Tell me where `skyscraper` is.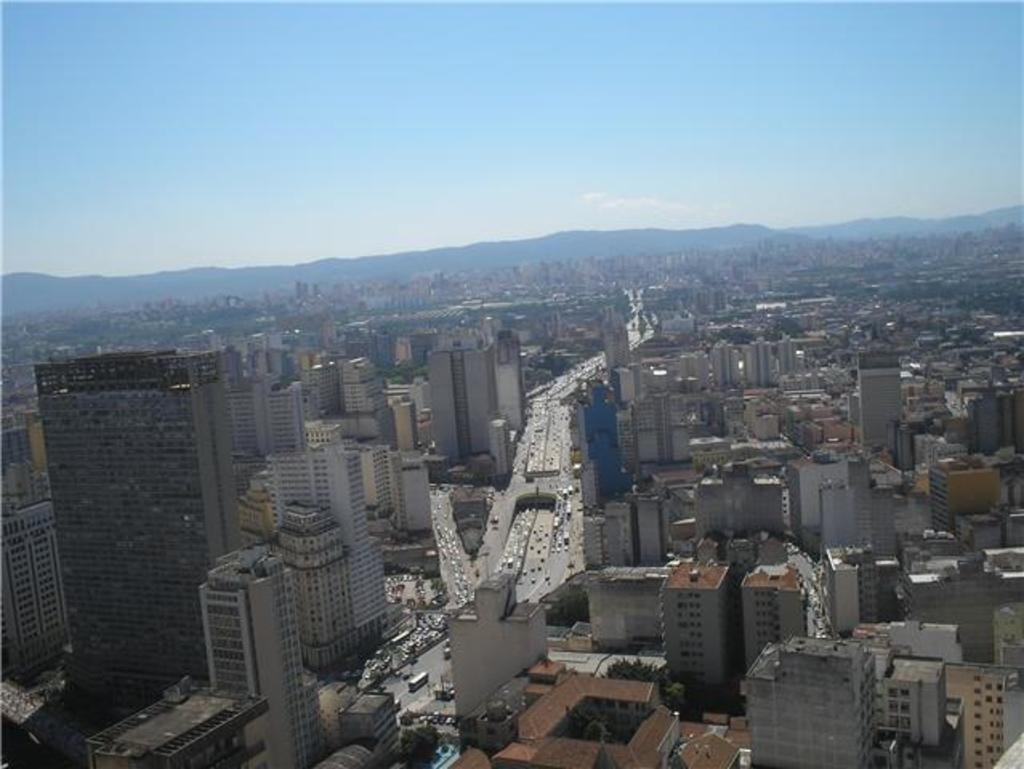
`skyscraper` is at <region>697, 463, 803, 533</region>.
